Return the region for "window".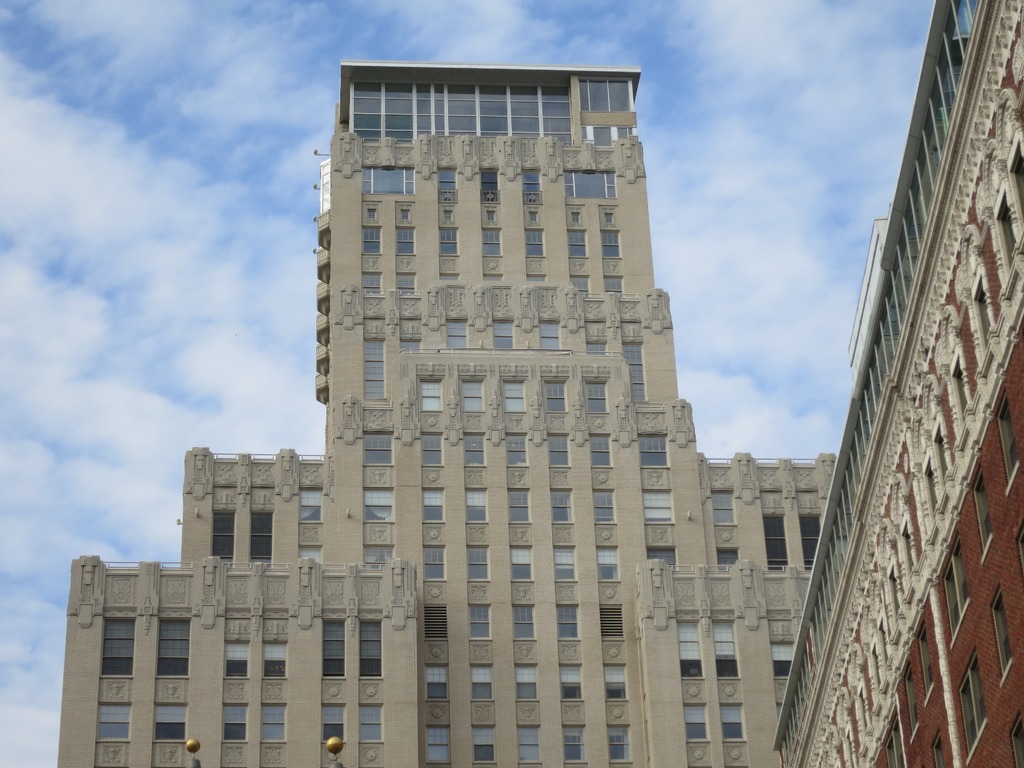
567 228 590 260.
